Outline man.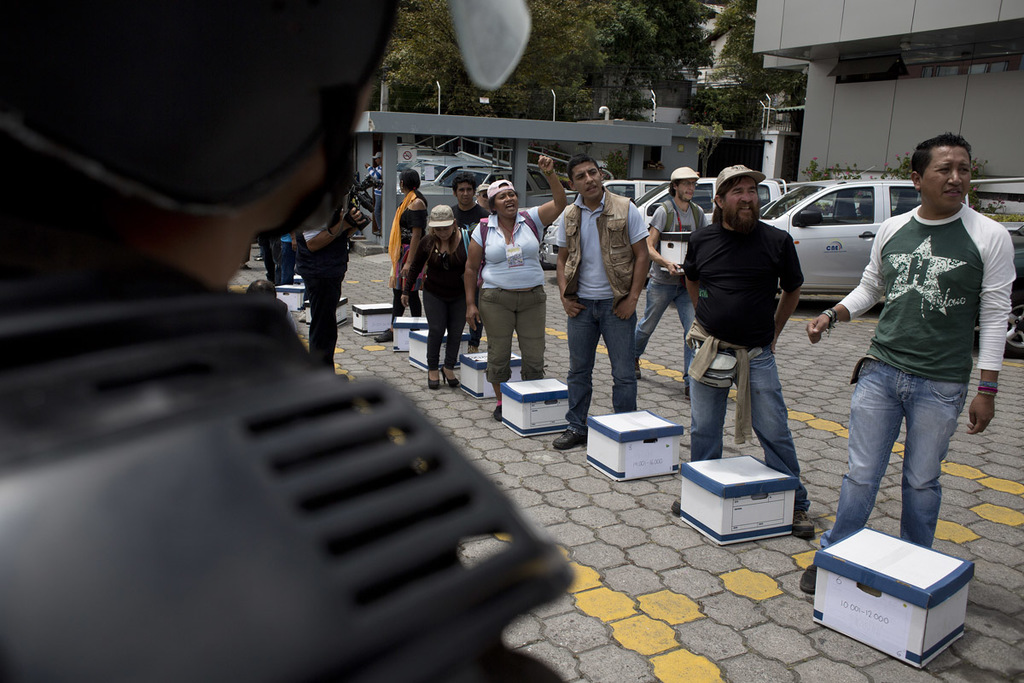
Outline: {"x1": 554, "y1": 150, "x2": 652, "y2": 452}.
